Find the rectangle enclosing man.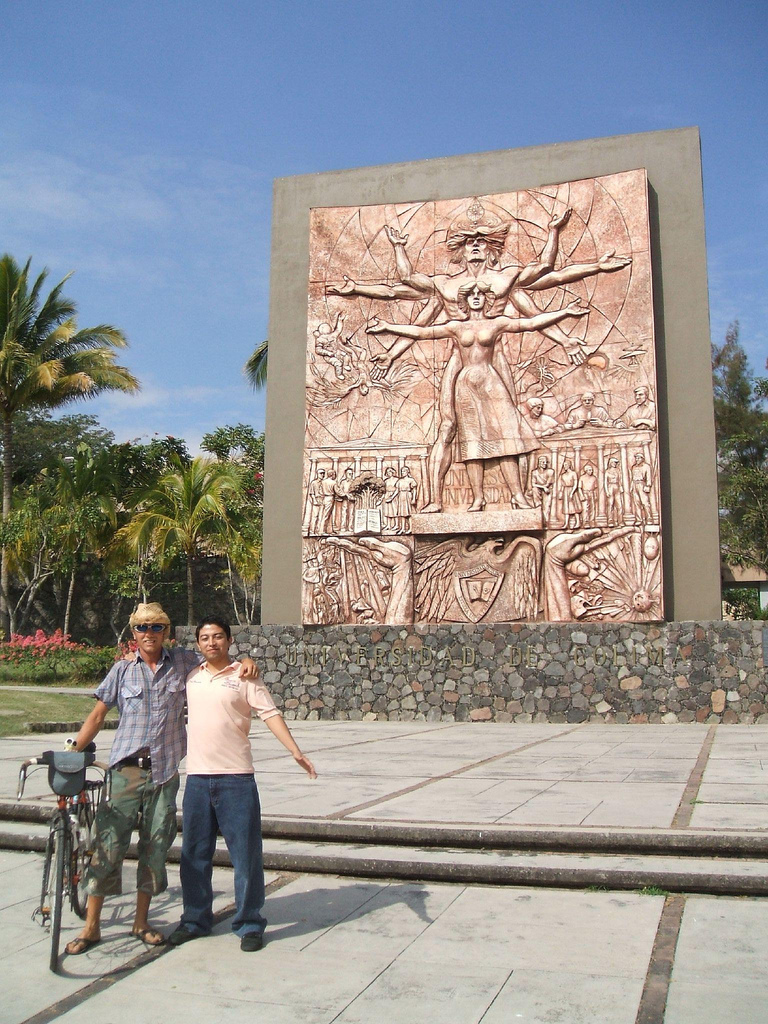
box=[612, 384, 655, 428].
